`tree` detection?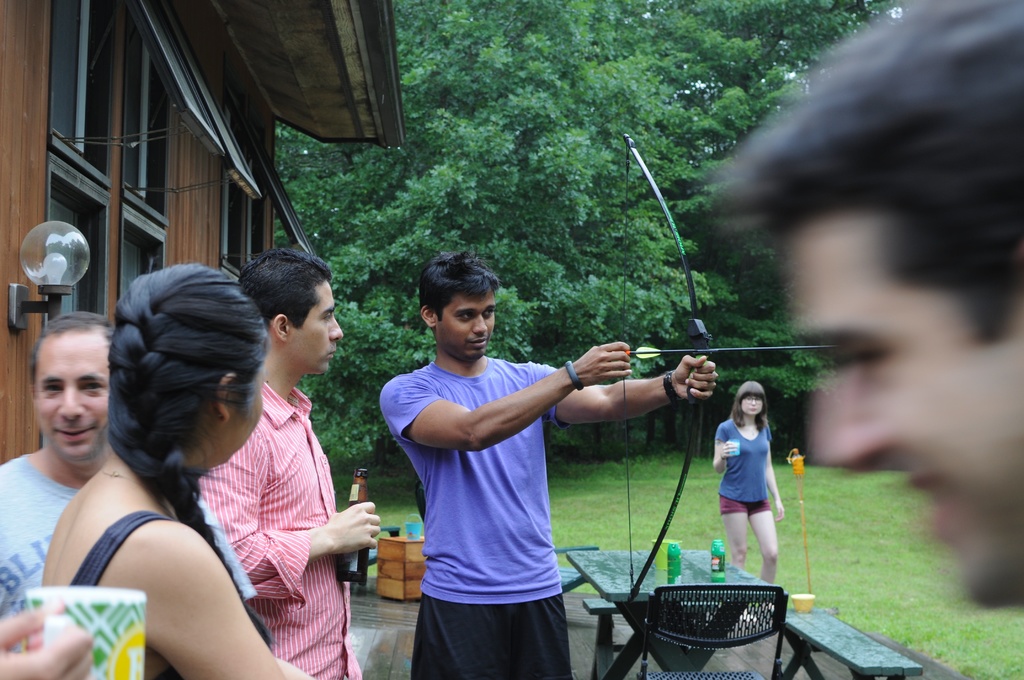
558,0,712,490
